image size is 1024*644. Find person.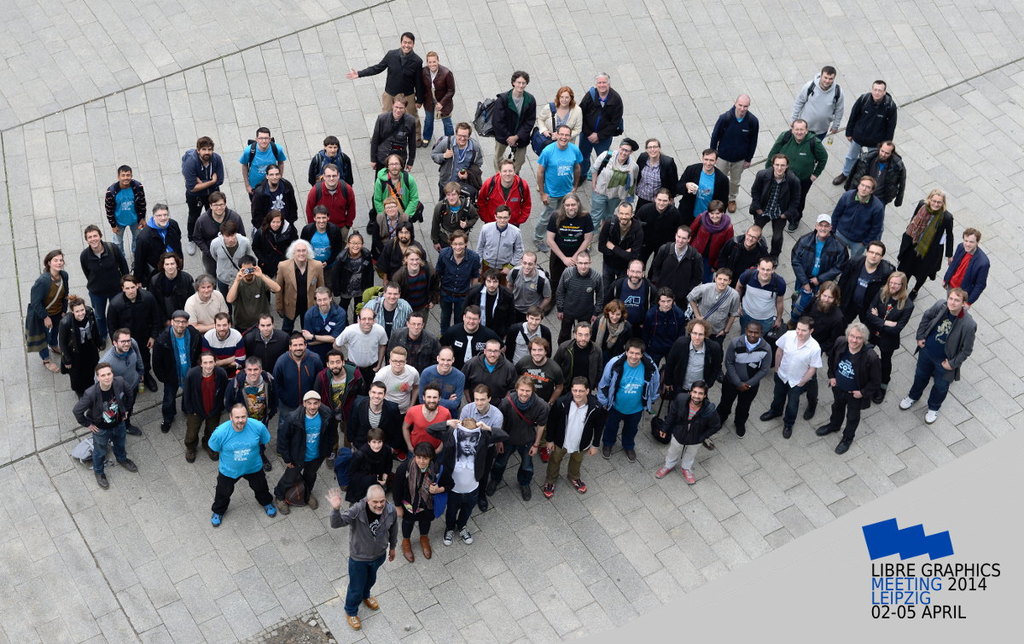
x1=943, y1=225, x2=991, y2=310.
